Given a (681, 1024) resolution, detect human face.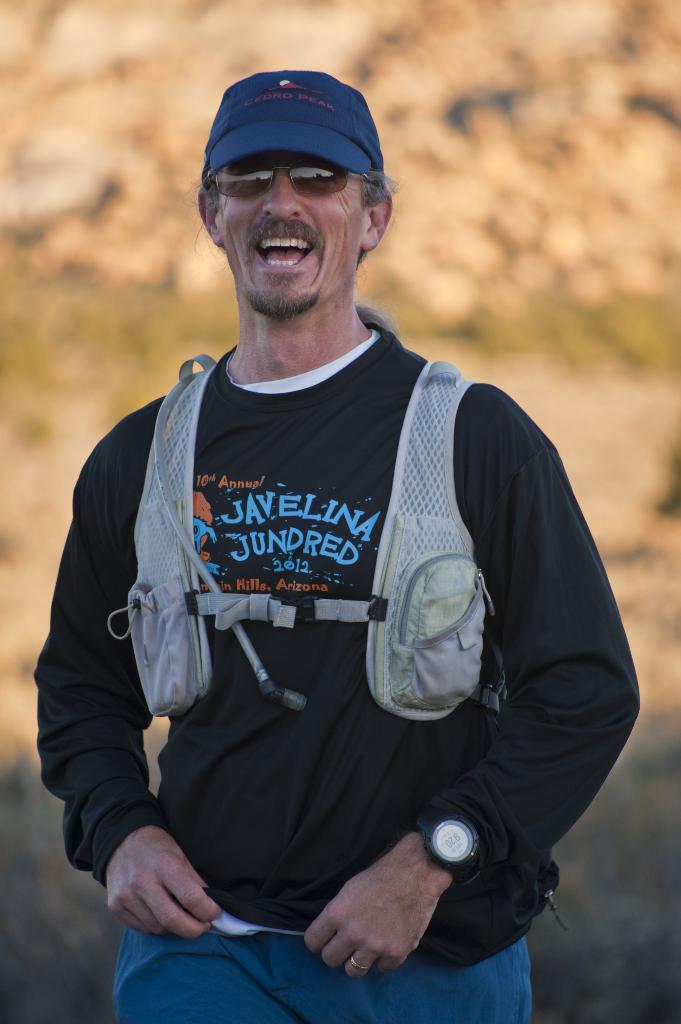
[218, 147, 368, 308].
